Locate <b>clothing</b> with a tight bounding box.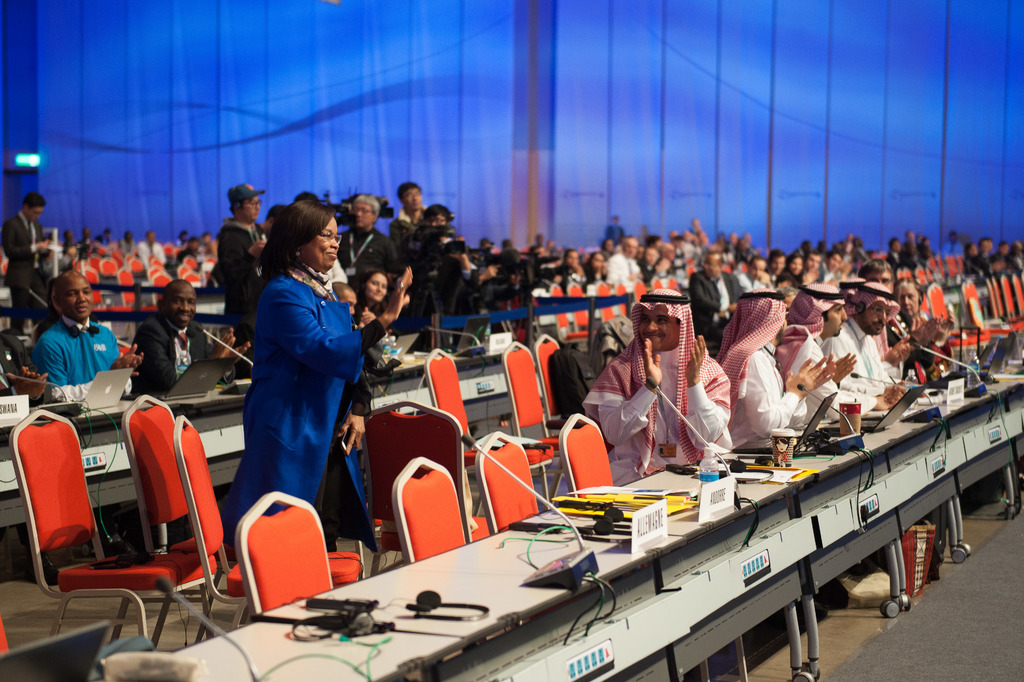
BBox(216, 213, 276, 322).
